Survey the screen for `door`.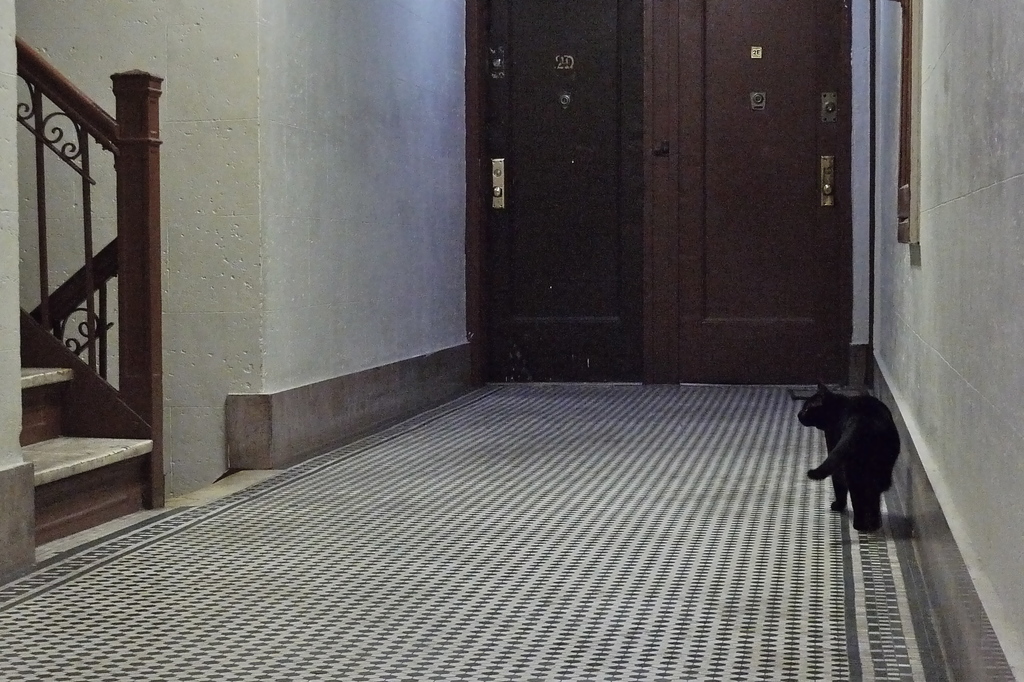
Survey found: <box>467,0,892,380</box>.
